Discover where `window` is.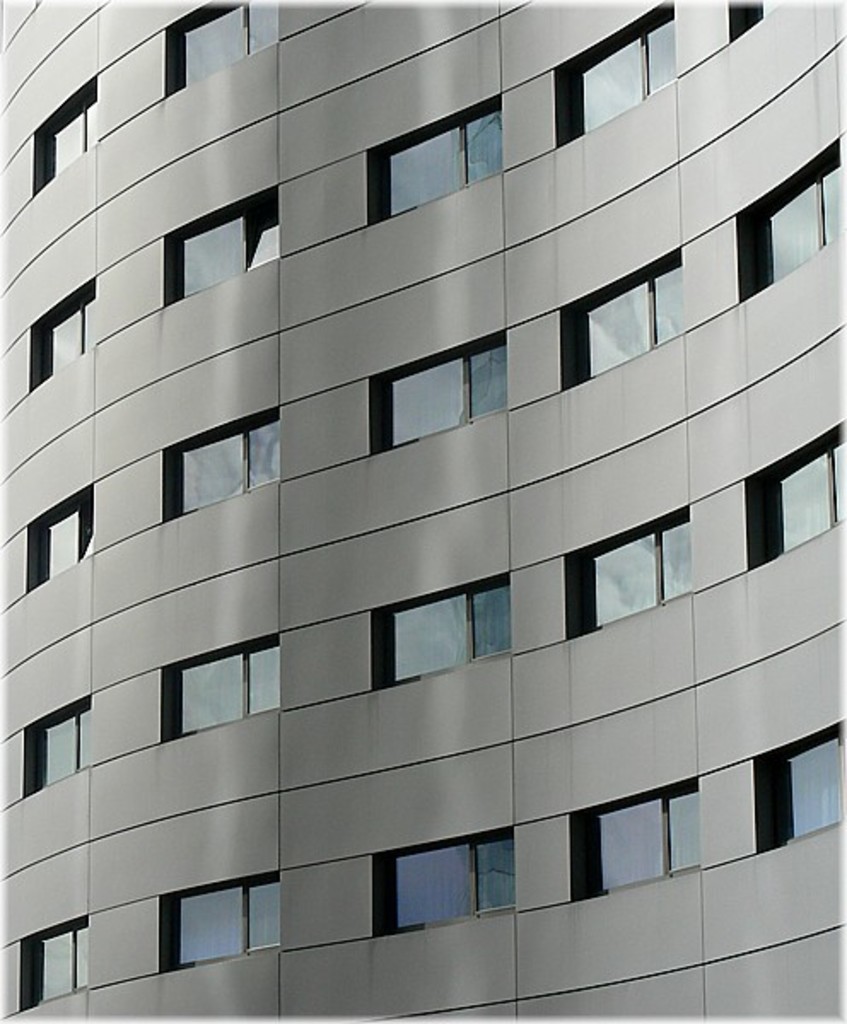
Discovered at locate(367, 94, 507, 220).
